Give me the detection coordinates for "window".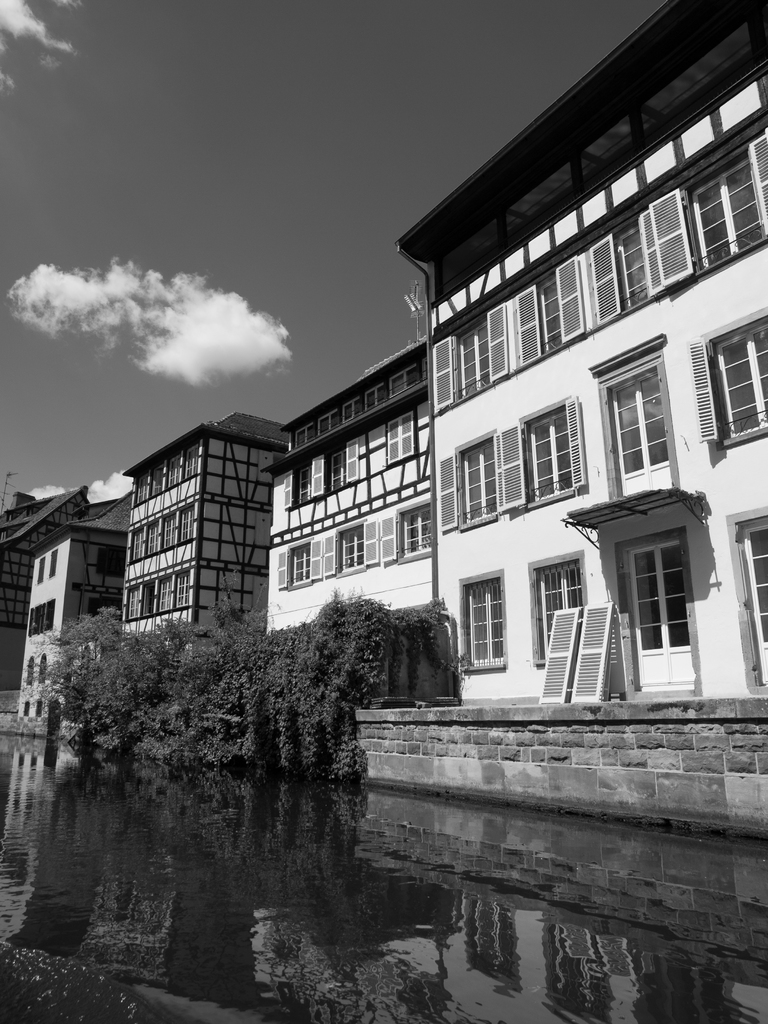
520:408:573:502.
